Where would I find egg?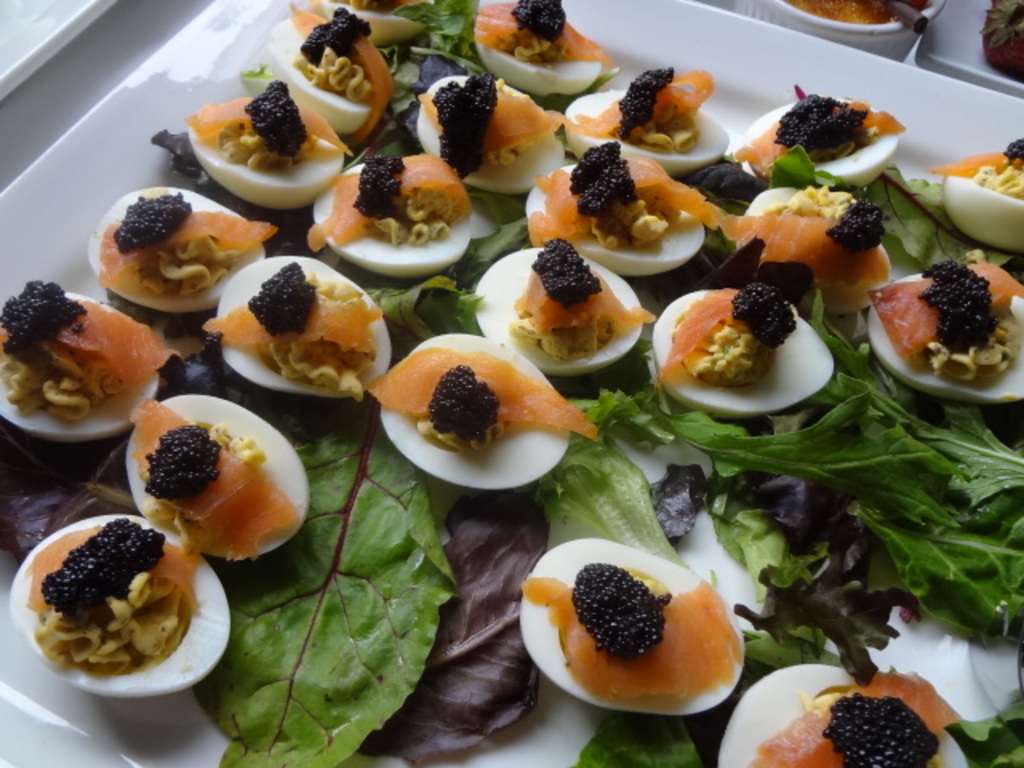
At 936, 162, 1022, 256.
